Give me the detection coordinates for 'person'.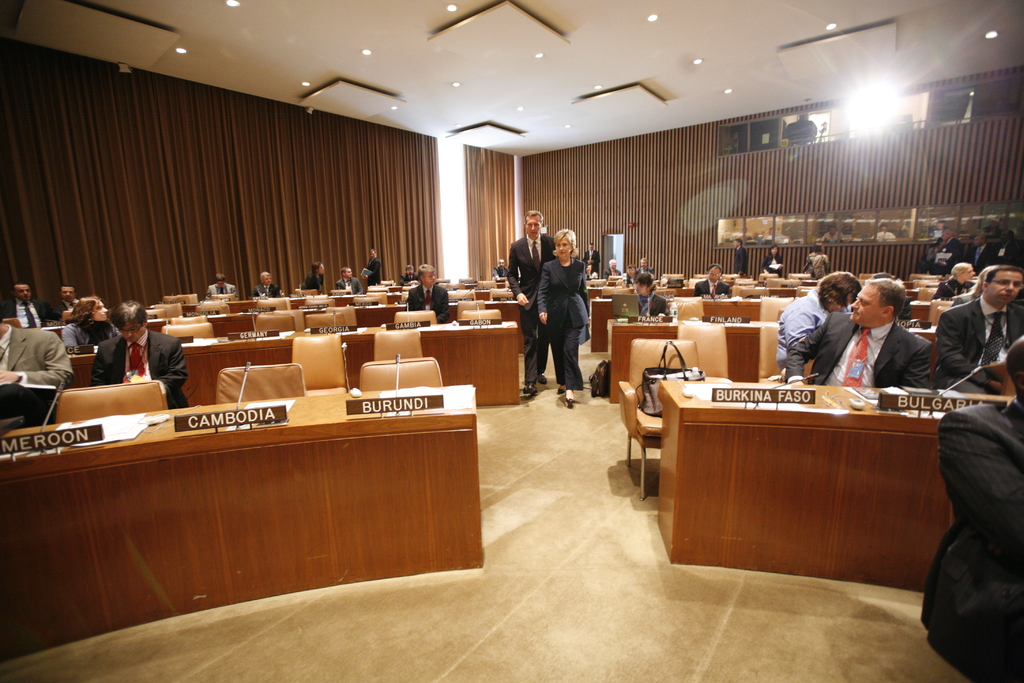
crop(53, 278, 85, 314).
